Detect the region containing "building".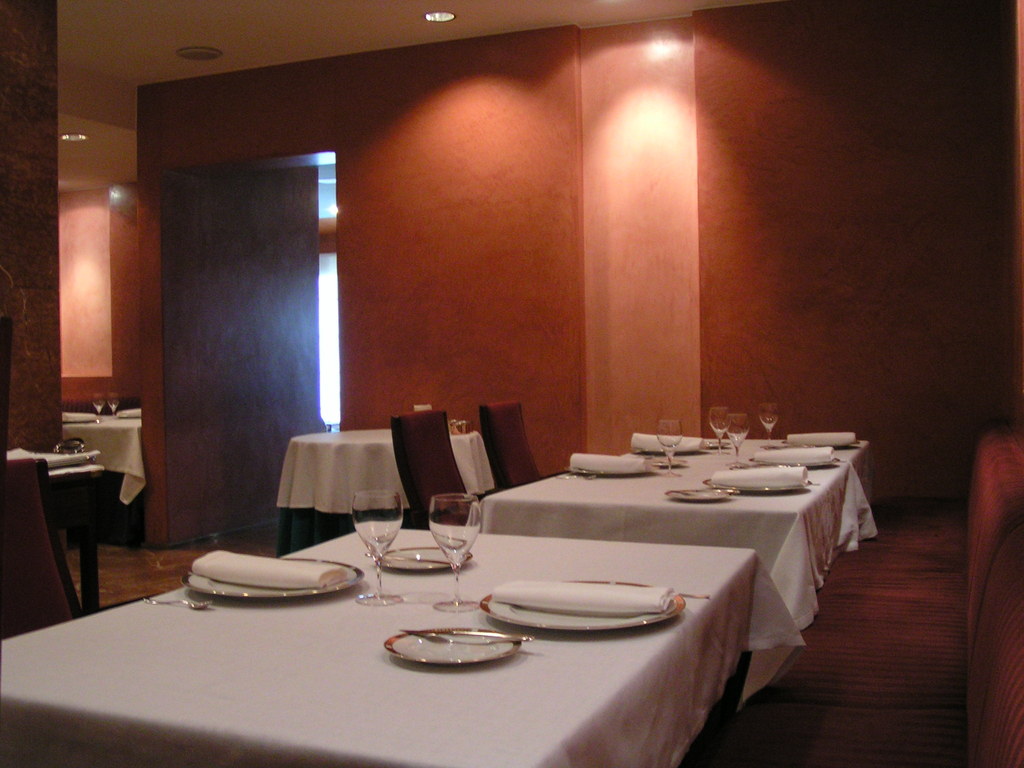
BBox(0, 0, 1023, 767).
